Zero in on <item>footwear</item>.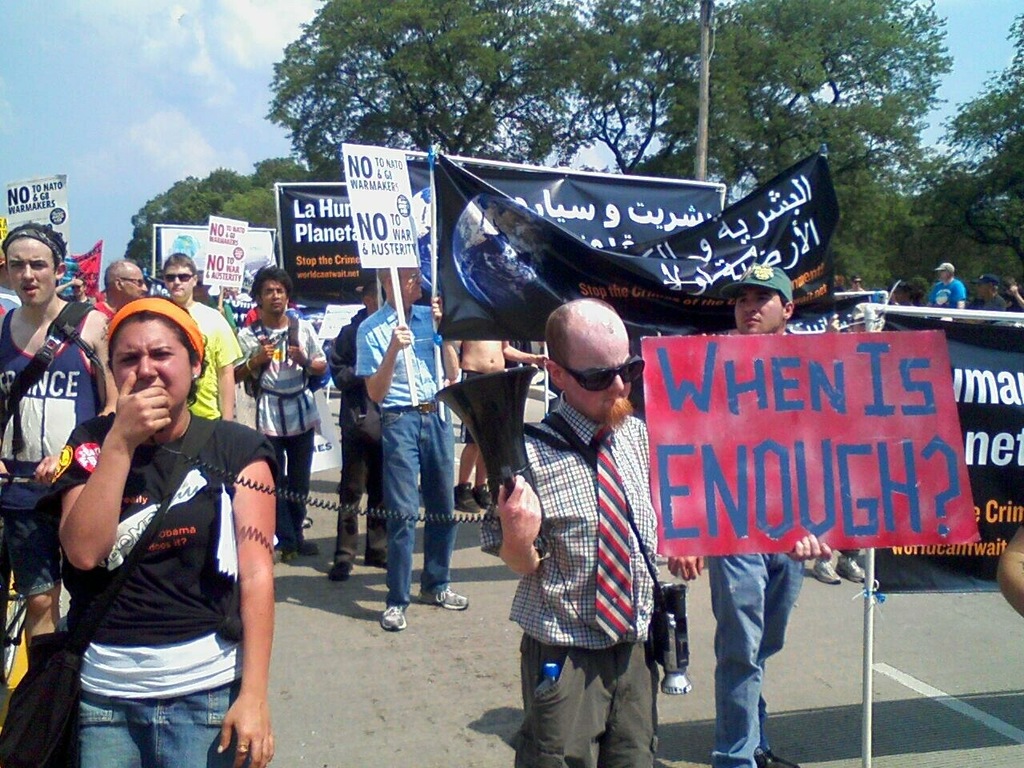
Zeroed in: <region>301, 538, 319, 554</region>.
